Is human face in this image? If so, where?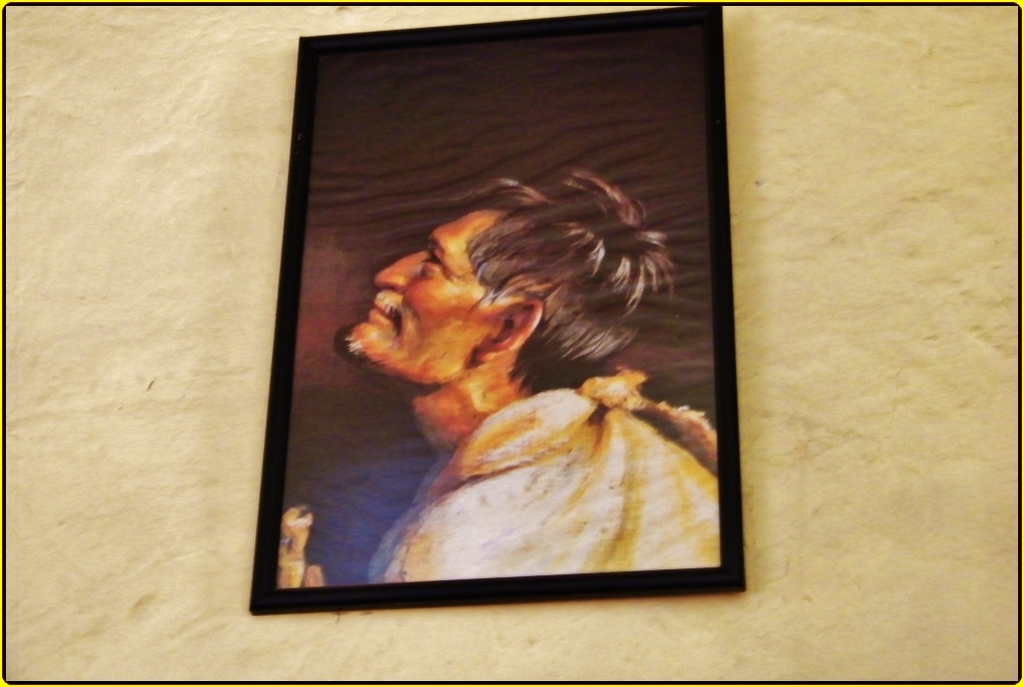
Yes, at [336, 210, 503, 385].
